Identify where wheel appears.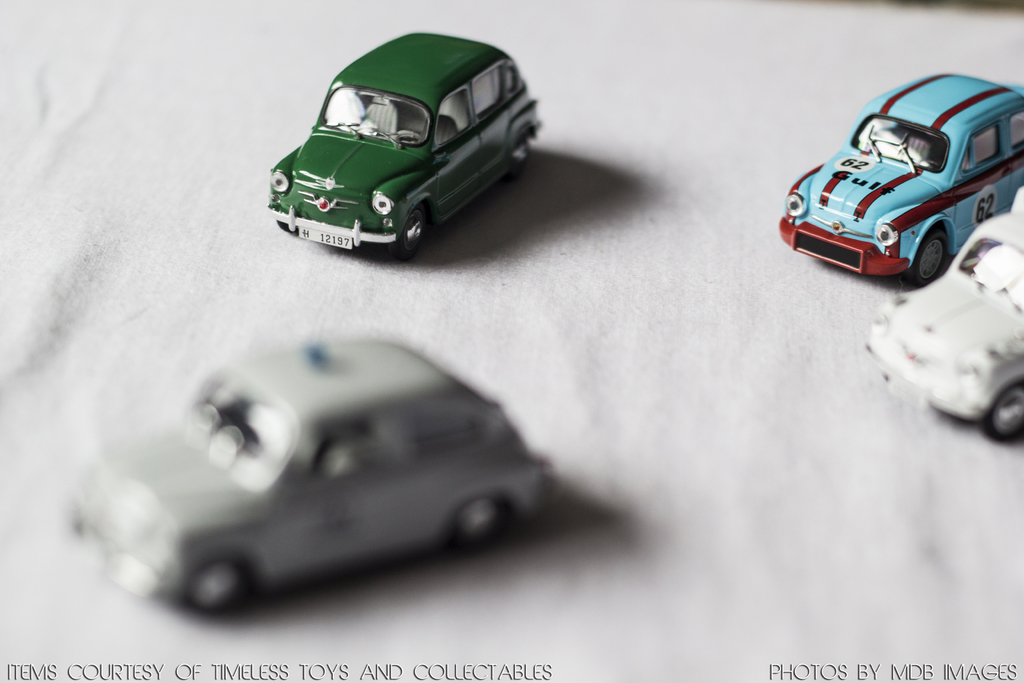
Appears at x1=980, y1=382, x2=1023, y2=445.
